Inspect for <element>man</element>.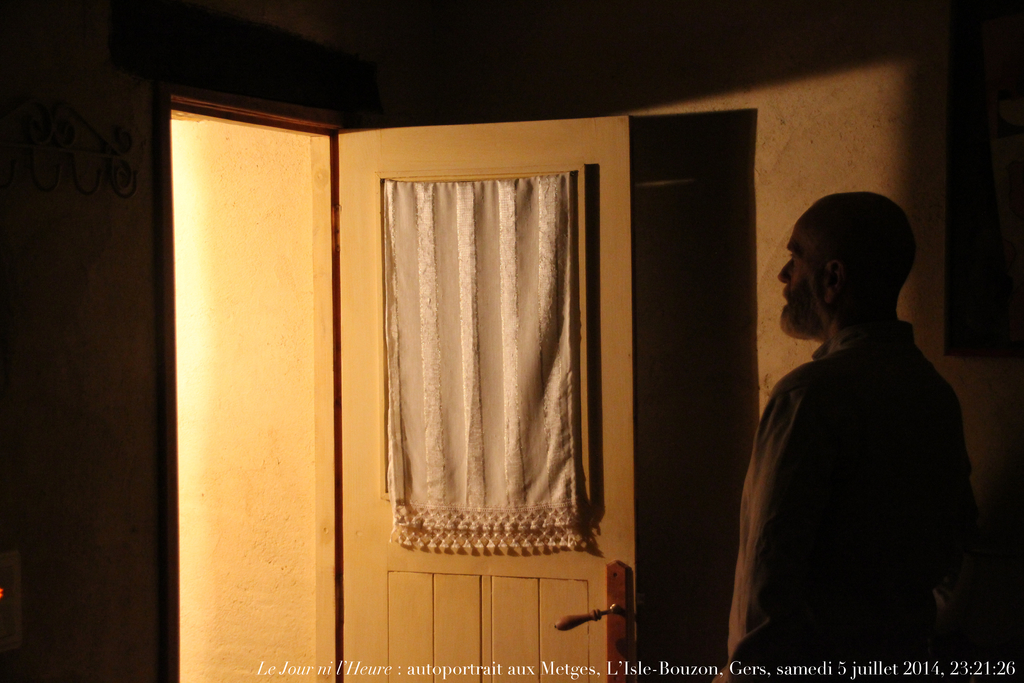
Inspection: {"x1": 724, "y1": 177, "x2": 989, "y2": 673}.
